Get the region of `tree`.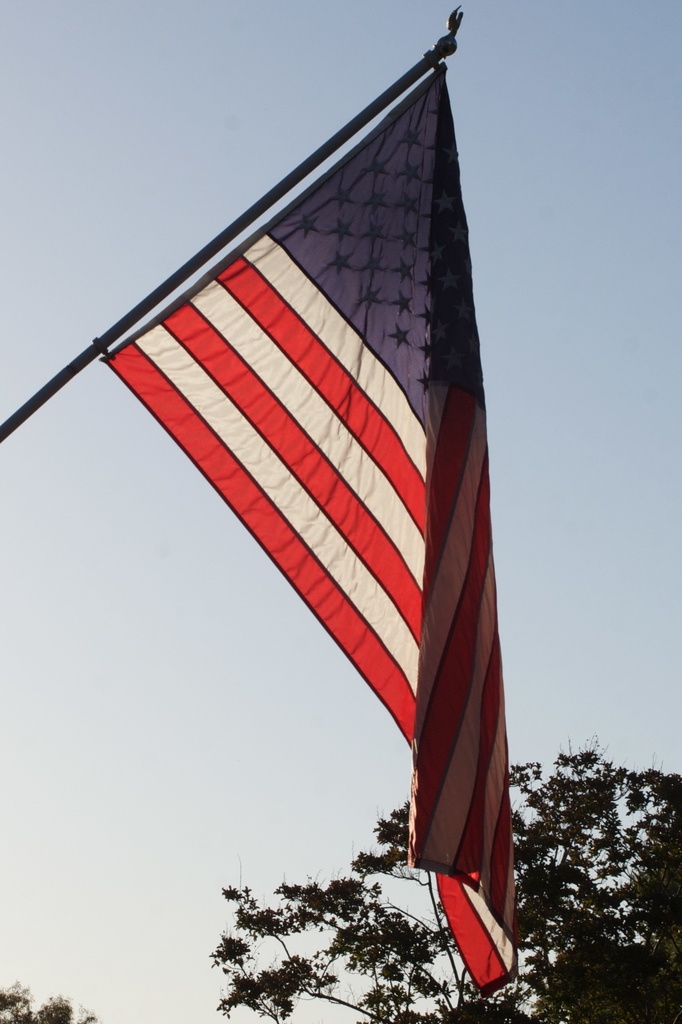
0/965/80/1023.
